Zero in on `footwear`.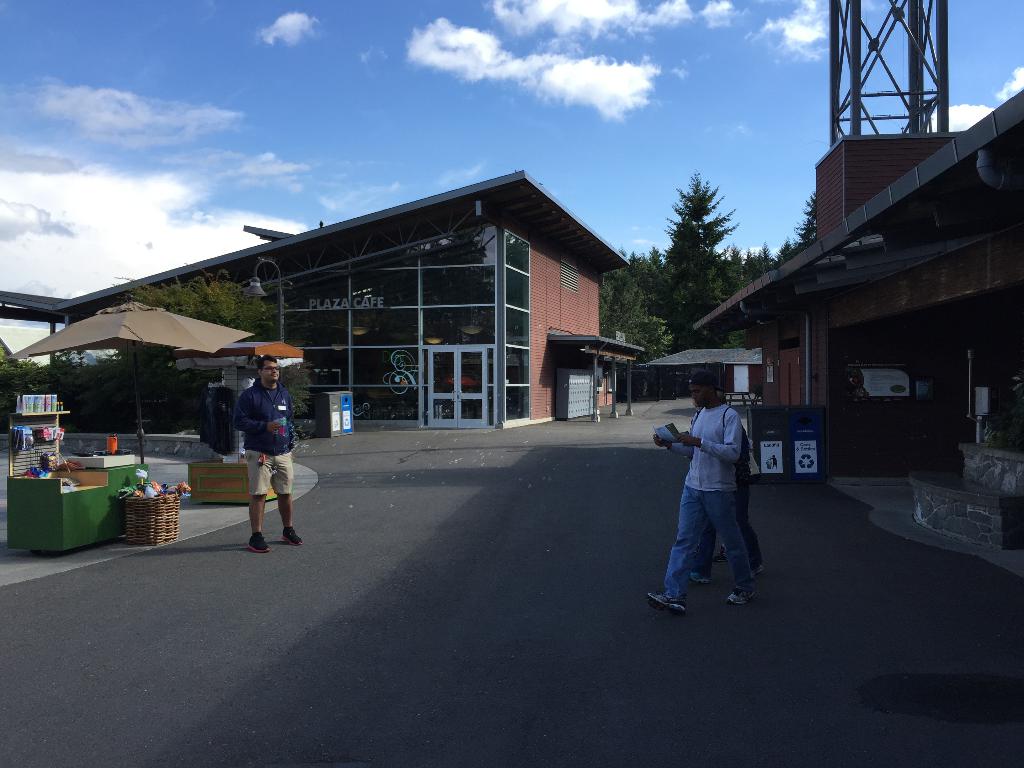
Zeroed in: select_region(245, 534, 268, 551).
